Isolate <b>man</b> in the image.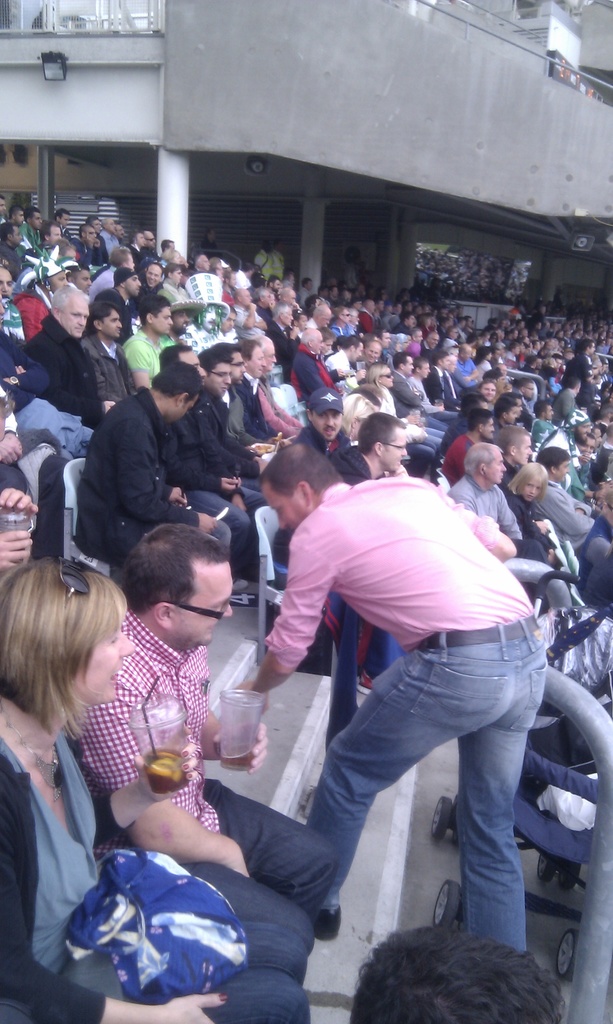
Isolated region: 164:236:178:250.
